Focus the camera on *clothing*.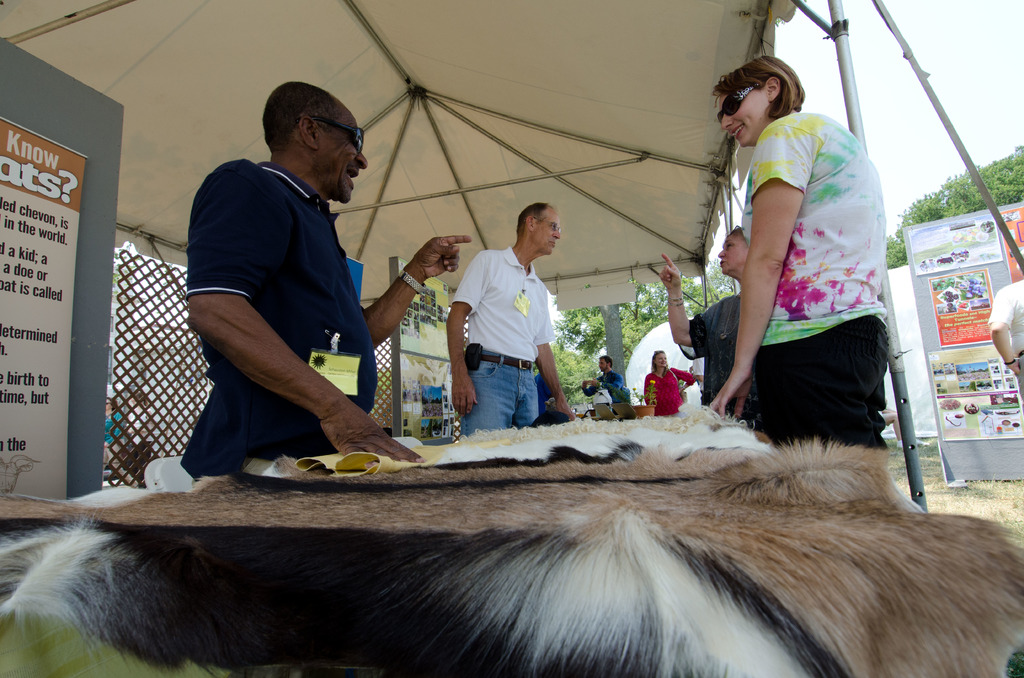
Focus region: <box>989,278,1023,408</box>.
